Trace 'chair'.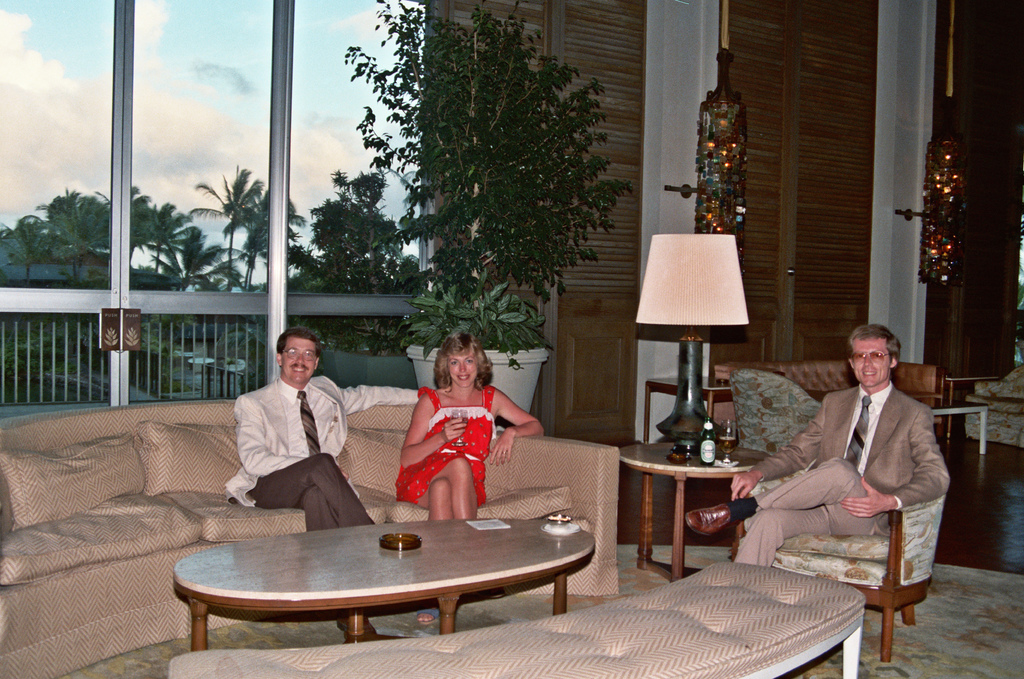
Traced to x1=726, y1=369, x2=825, y2=462.
